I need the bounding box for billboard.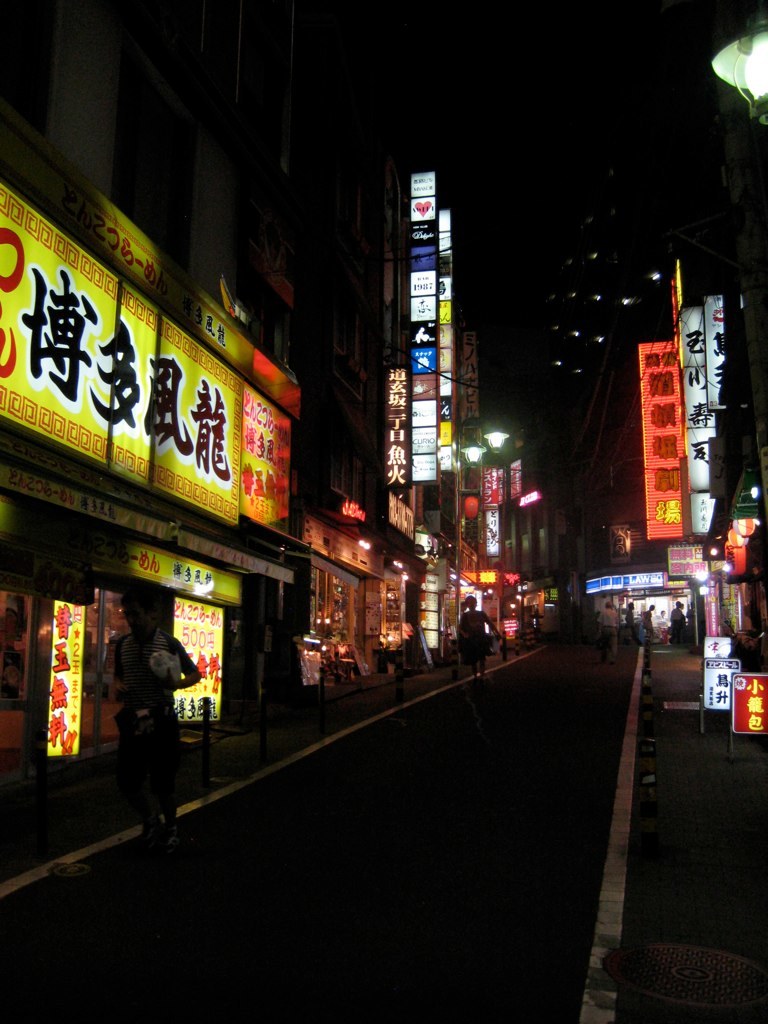
Here it is: {"left": 644, "top": 340, "right": 684, "bottom": 540}.
